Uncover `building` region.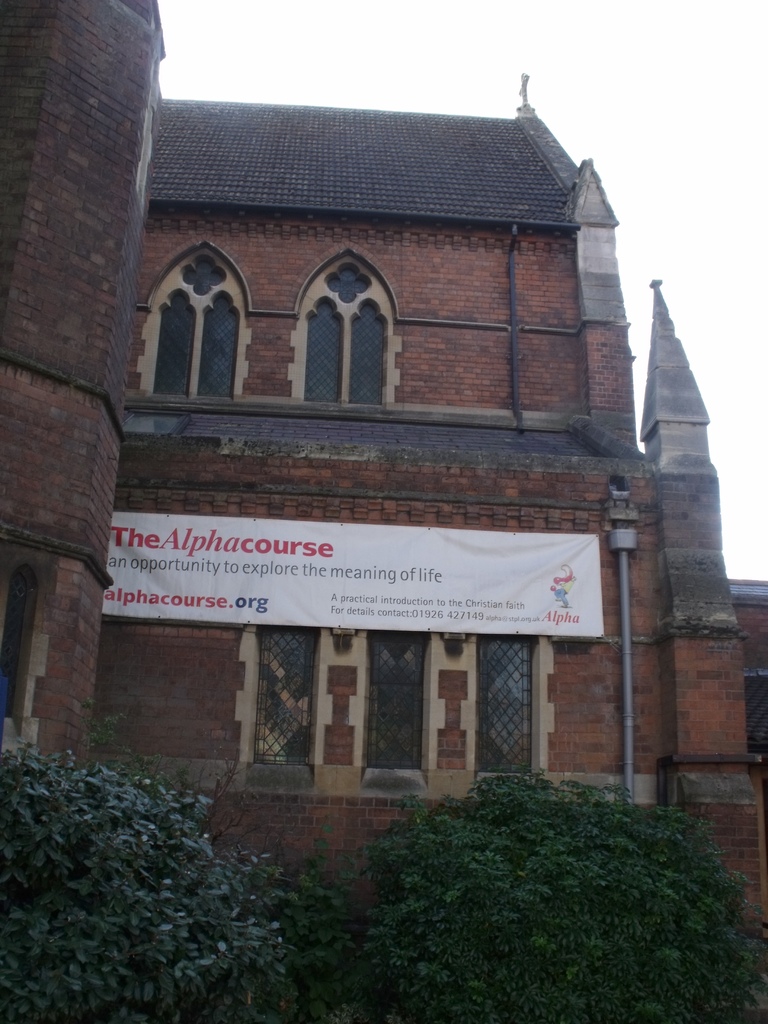
Uncovered: 0/0/767/1023.
